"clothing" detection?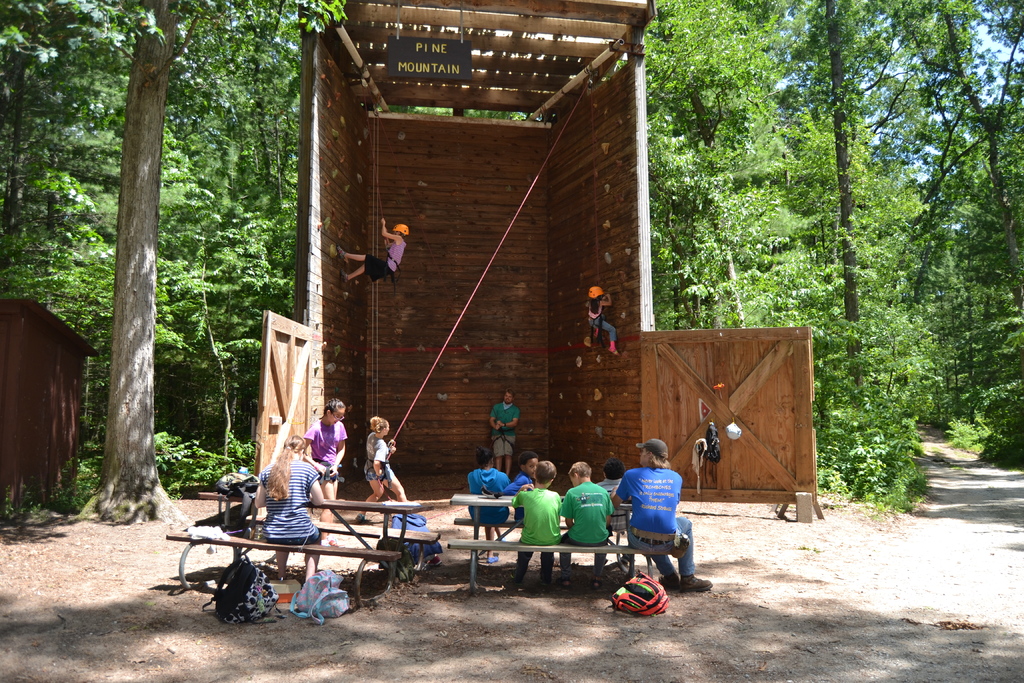
(x1=511, y1=481, x2=564, y2=592)
